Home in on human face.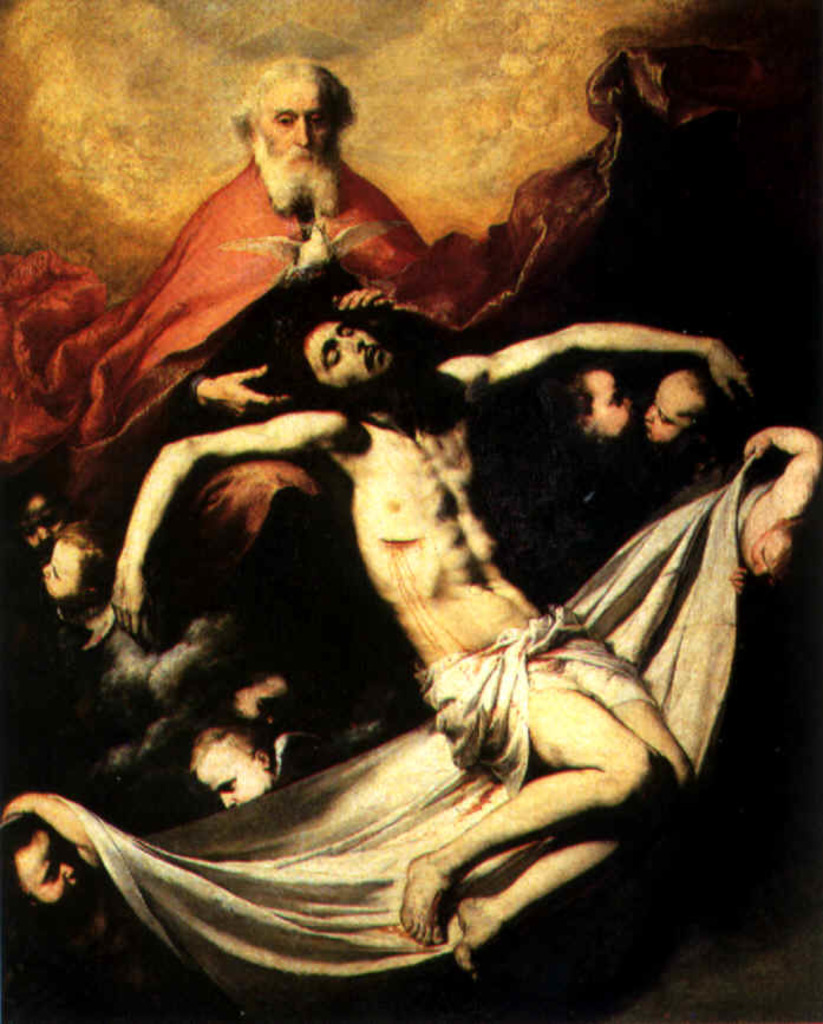
Homed in at l=13, t=830, r=81, b=905.
